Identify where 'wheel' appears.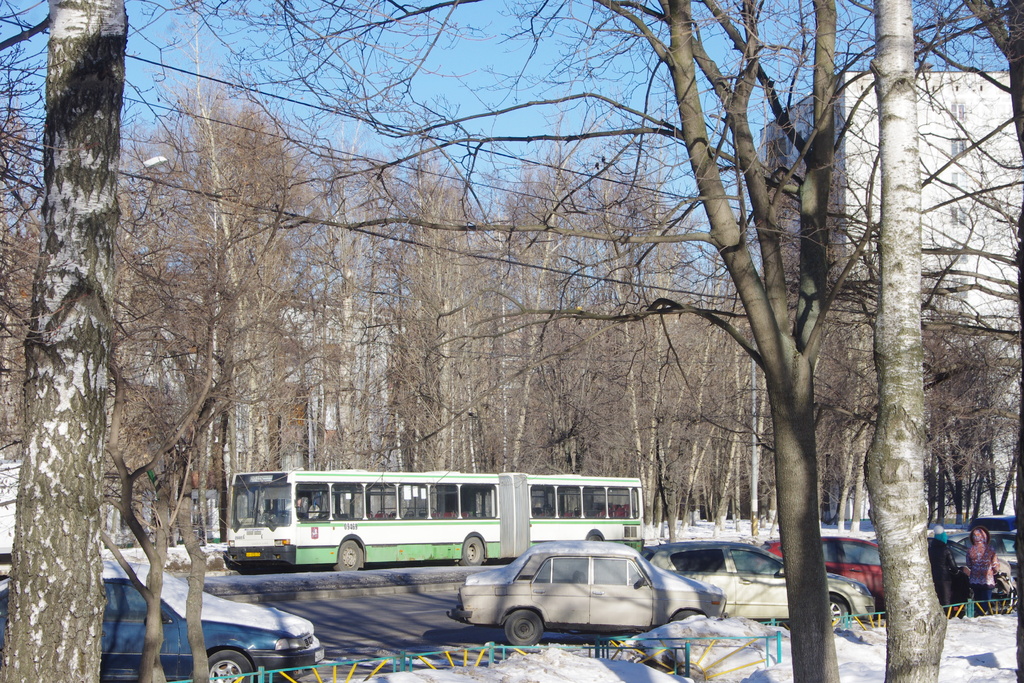
Appears at left=666, top=609, right=700, bottom=629.
